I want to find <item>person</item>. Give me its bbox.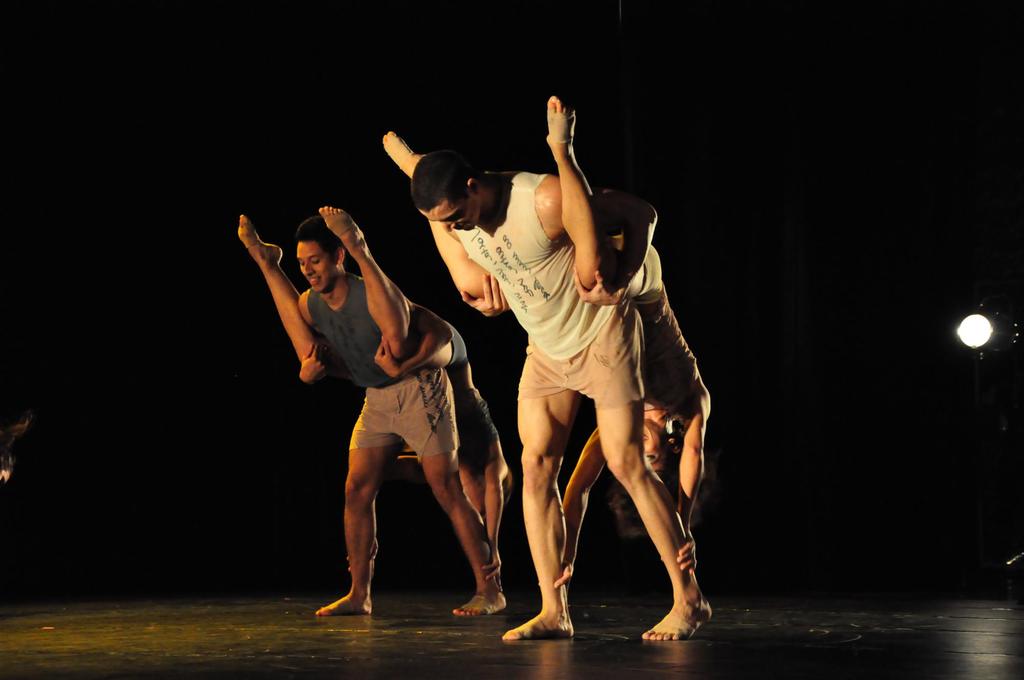
[379, 92, 715, 587].
